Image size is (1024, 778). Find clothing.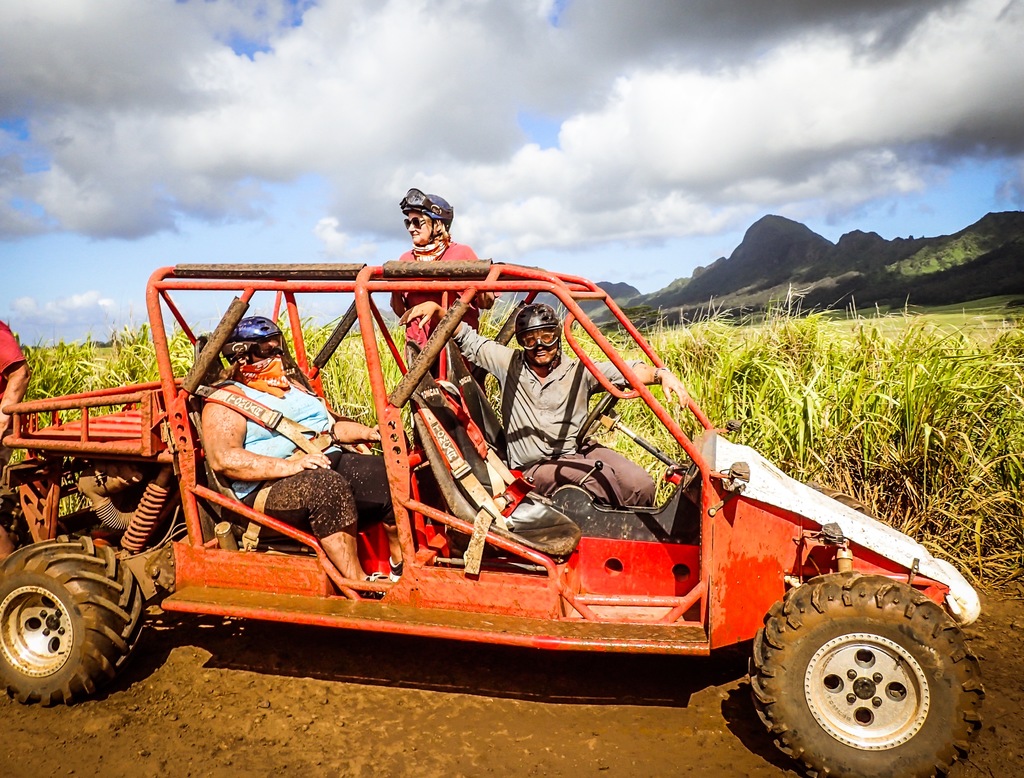
x1=230 y1=376 x2=387 y2=540.
